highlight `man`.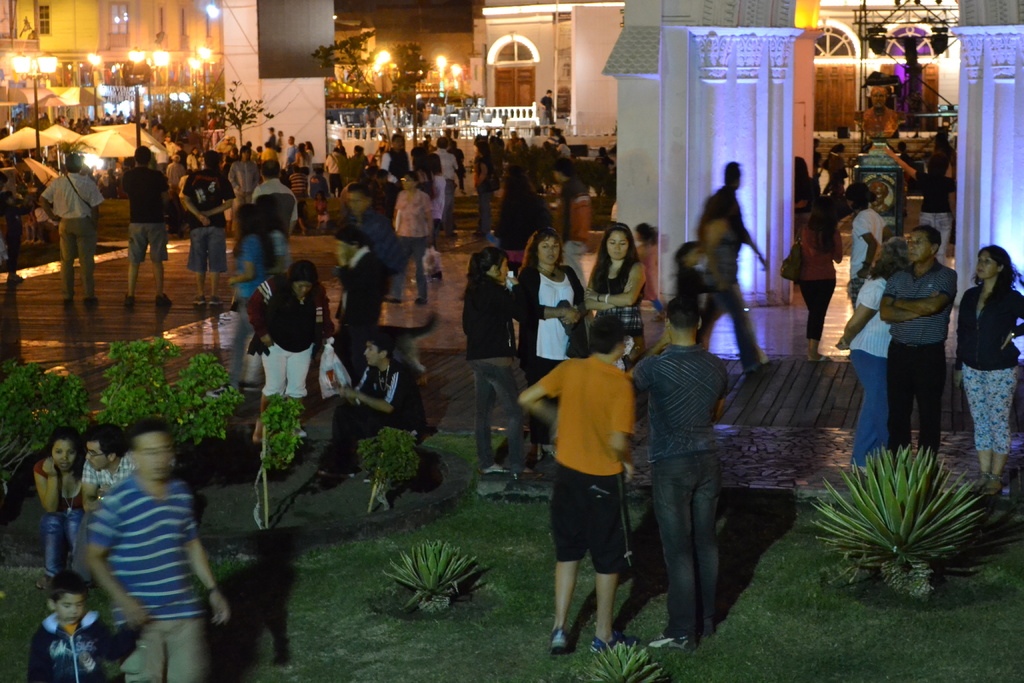
Highlighted region: BBox(289, 139, 293, 161).
